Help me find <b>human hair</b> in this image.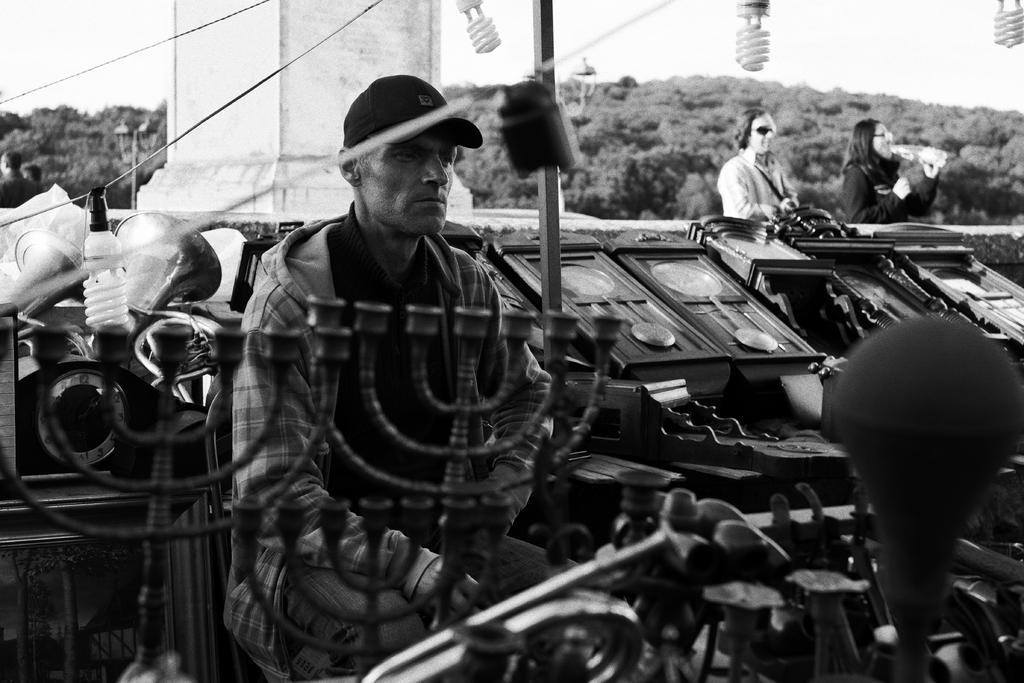
Found it: <box>836,113,885,188</box>.
